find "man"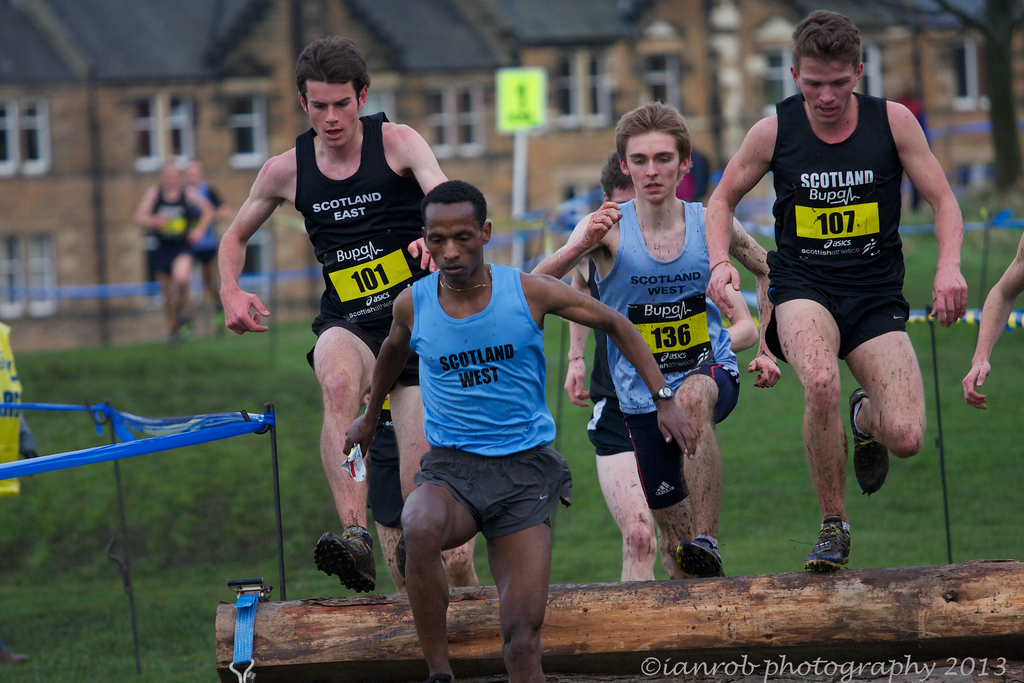
locate(132, 158, 215, 341)
